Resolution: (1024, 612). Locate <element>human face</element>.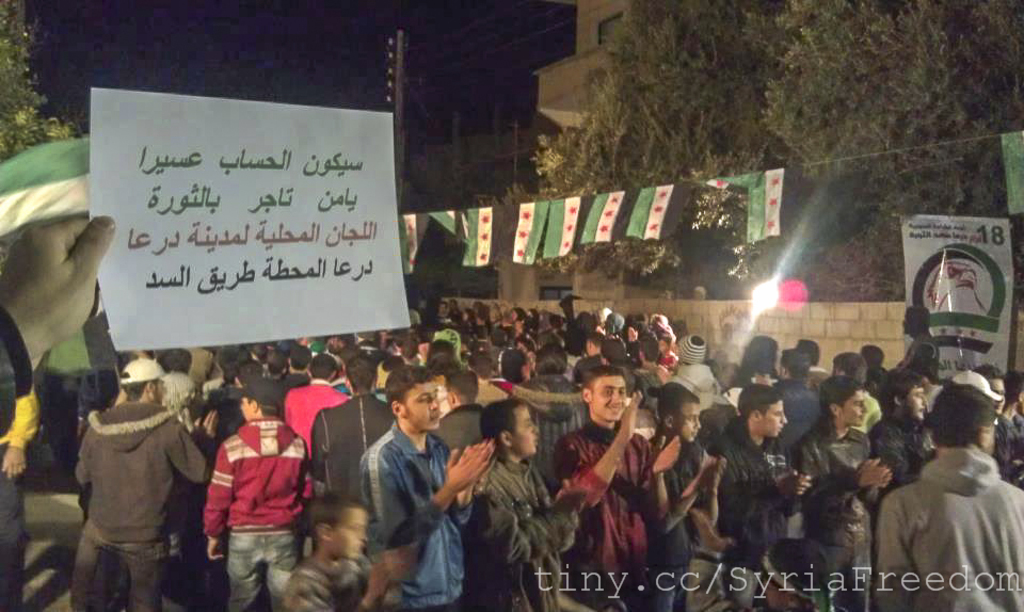
Rect(759, 399, 785, 438).
